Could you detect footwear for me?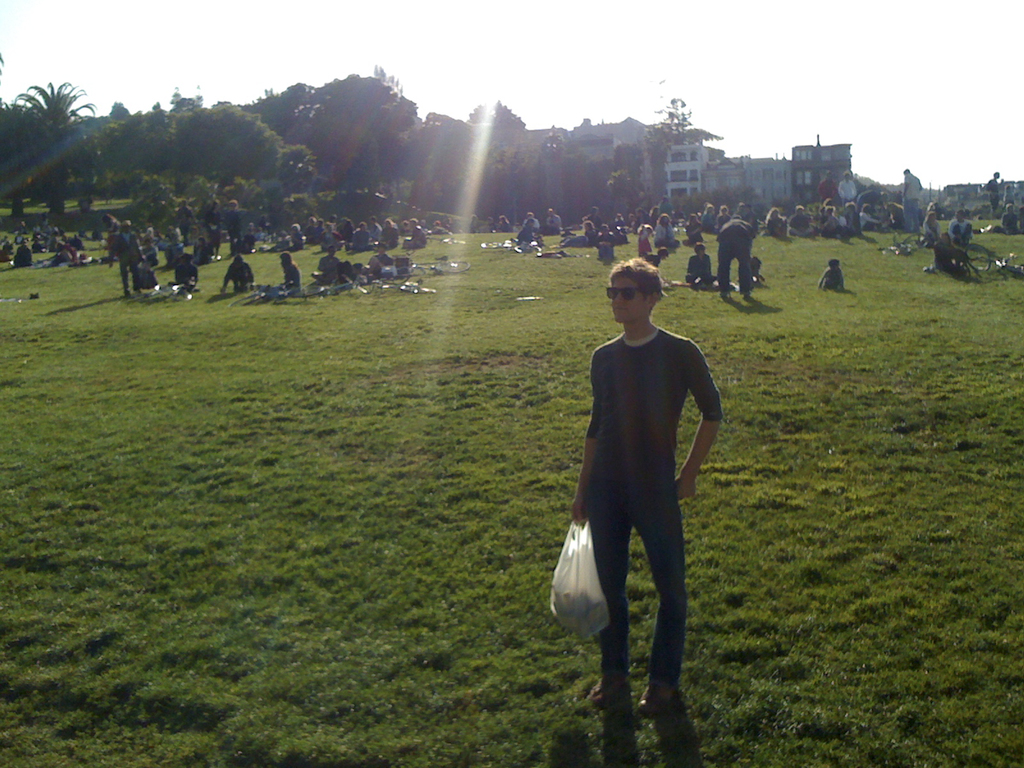
Detection result: x1=581, y1=672, x2=628, y2=704.
